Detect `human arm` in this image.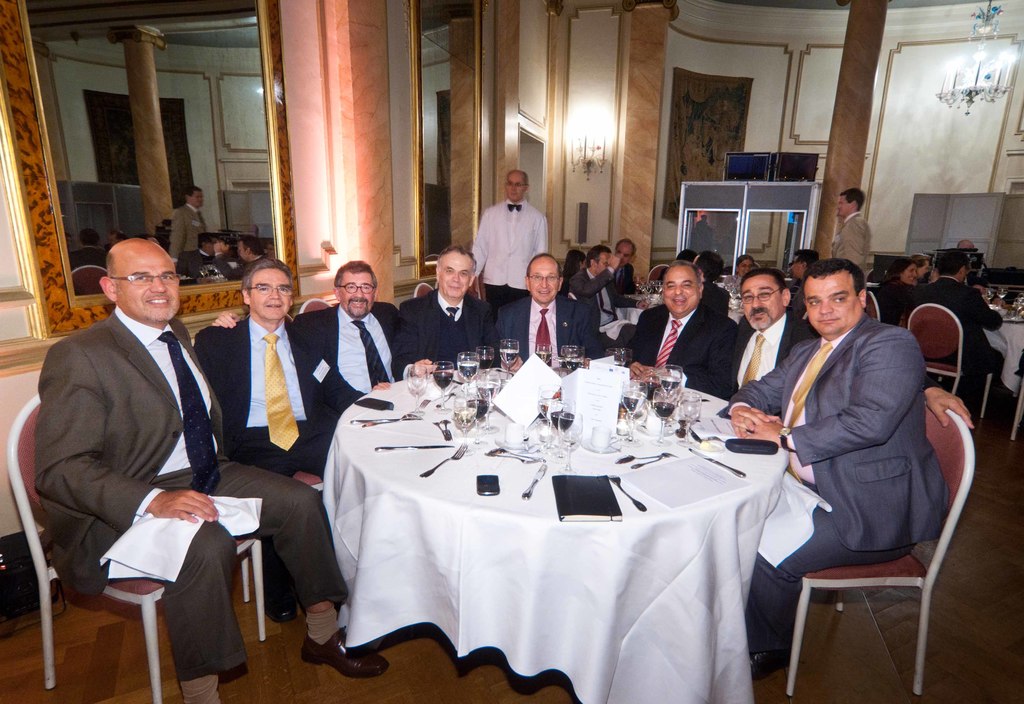
Detection: bbox=(729, 359, 781, 440).
